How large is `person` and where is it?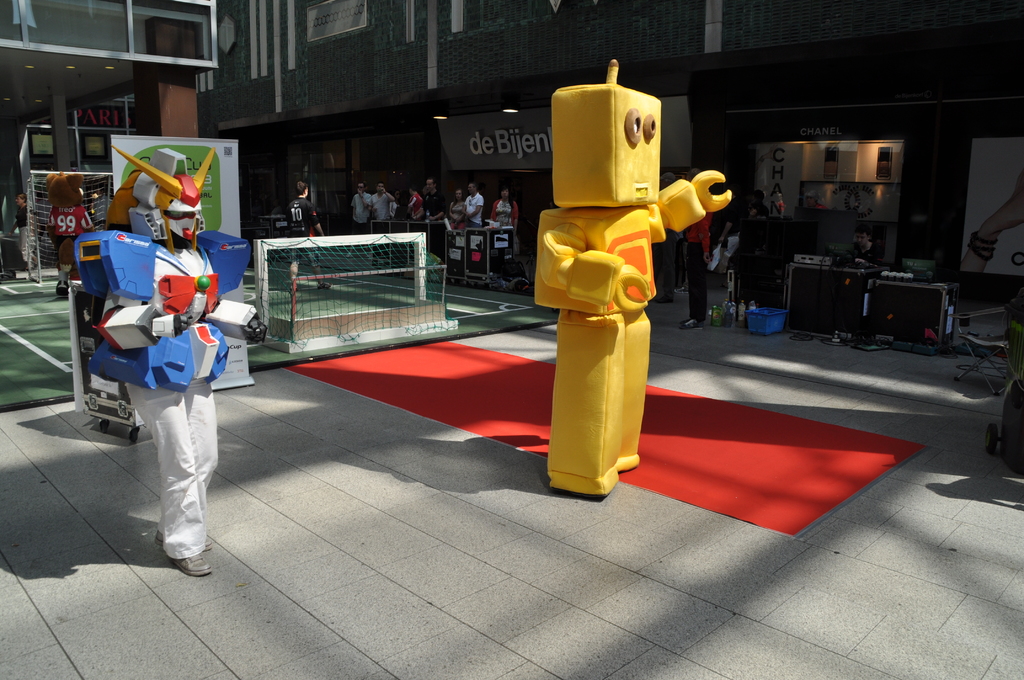
Bounding box: select_region(93, 163, 242, 538).
